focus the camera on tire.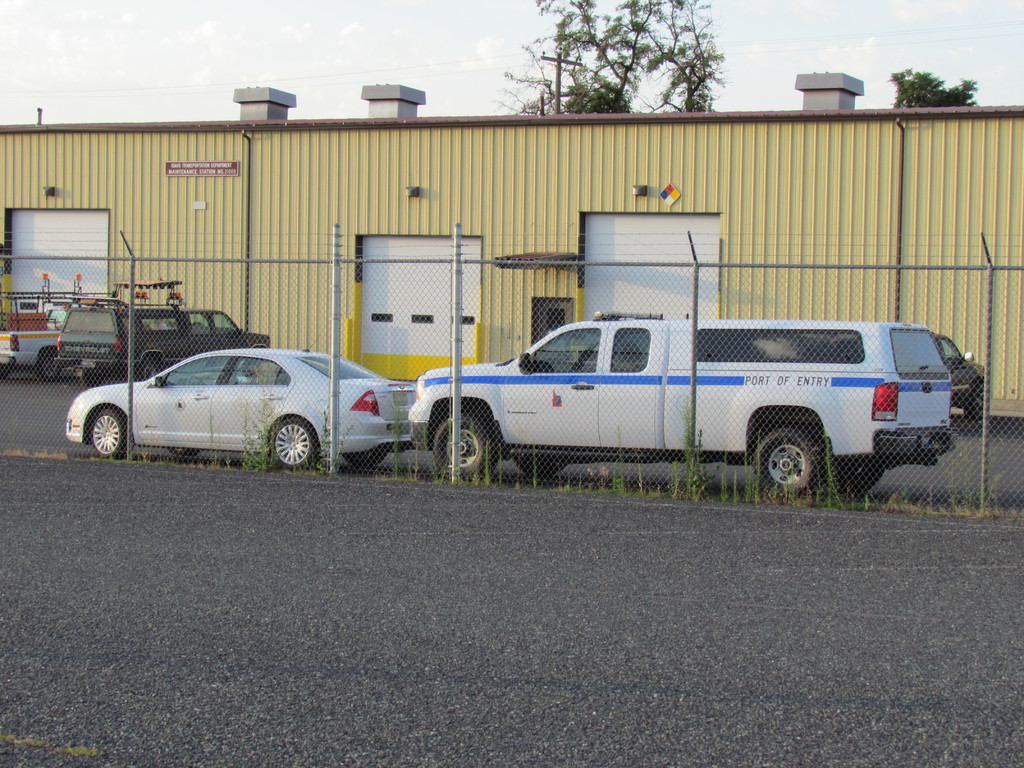
Focus region: x1=753, y1=411, x2=847, y2=497.
